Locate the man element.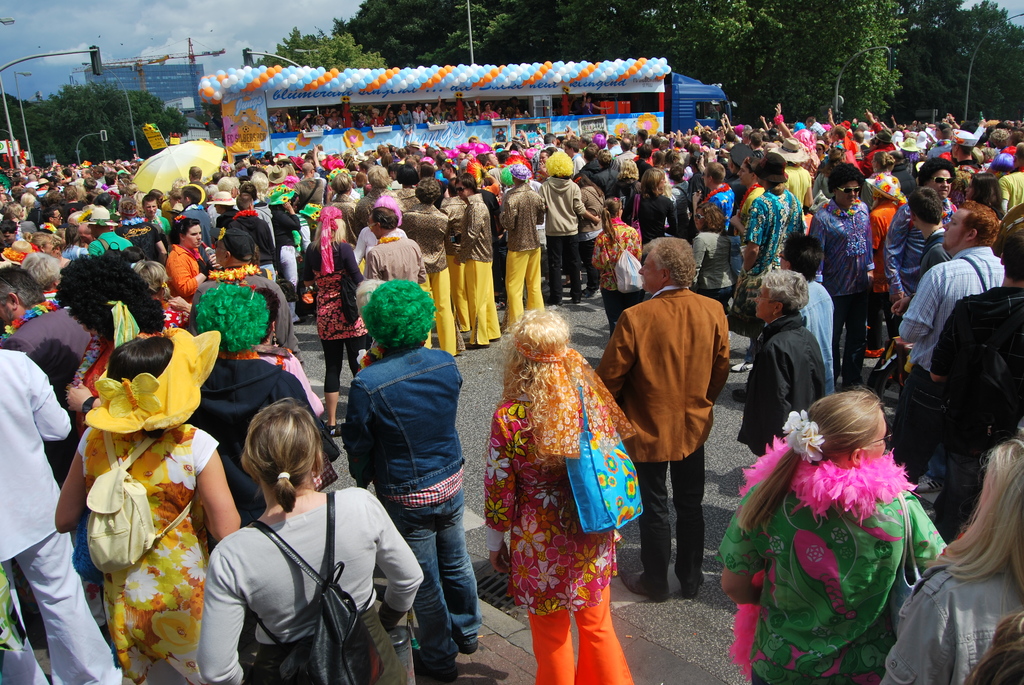
Element bbox: x1=401, y1=179, x2=458, y2=358.
